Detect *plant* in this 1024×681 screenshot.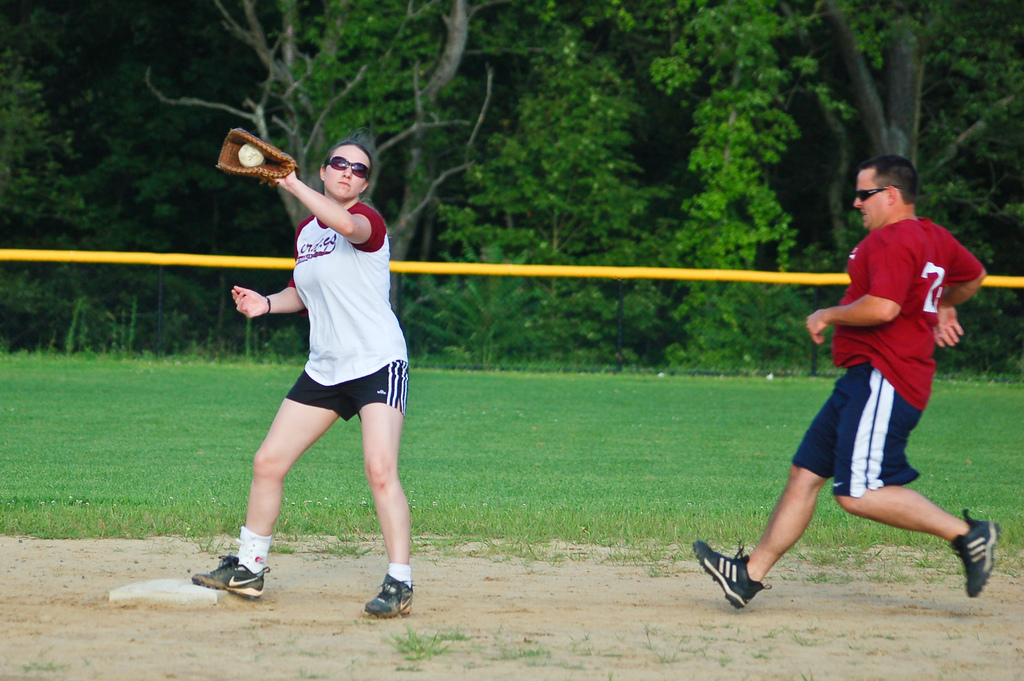
Detection: (left=380, top=620, right=476, bottom=672).
